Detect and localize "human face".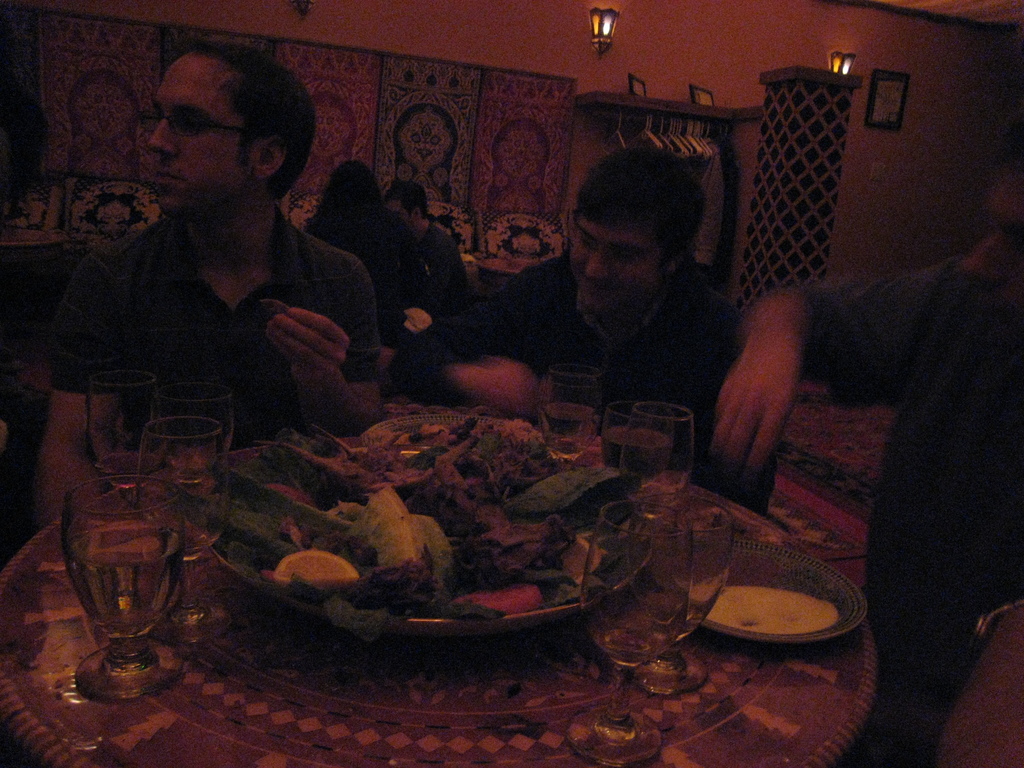
Localized at bbox=(570, 217, 659, 309).
